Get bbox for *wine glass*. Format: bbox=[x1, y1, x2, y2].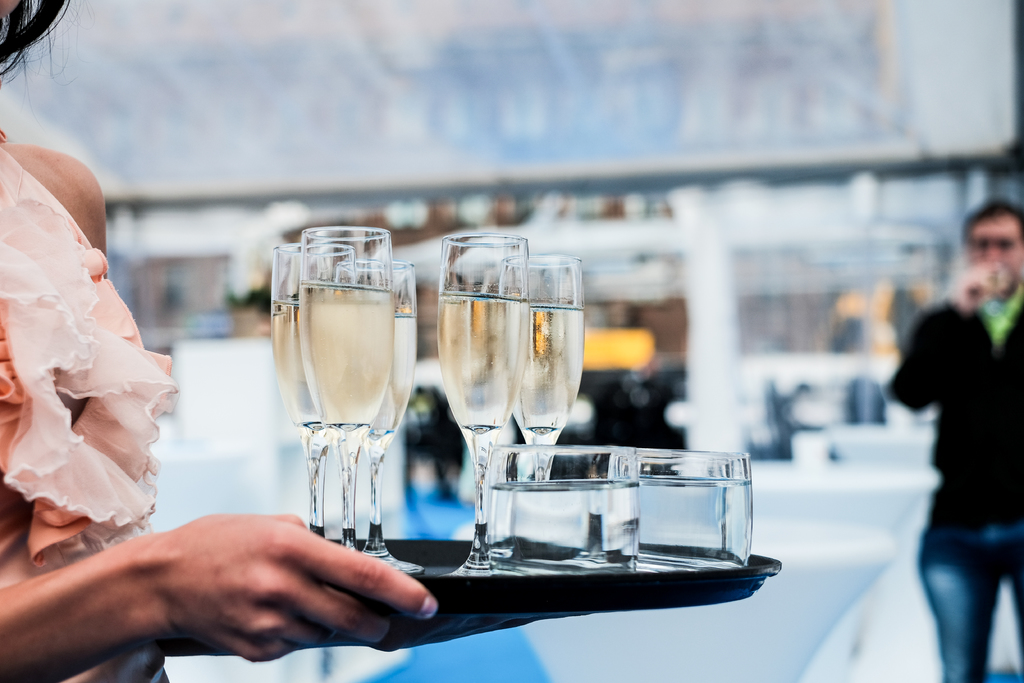
bbox=[267, 247, 355, 536].
